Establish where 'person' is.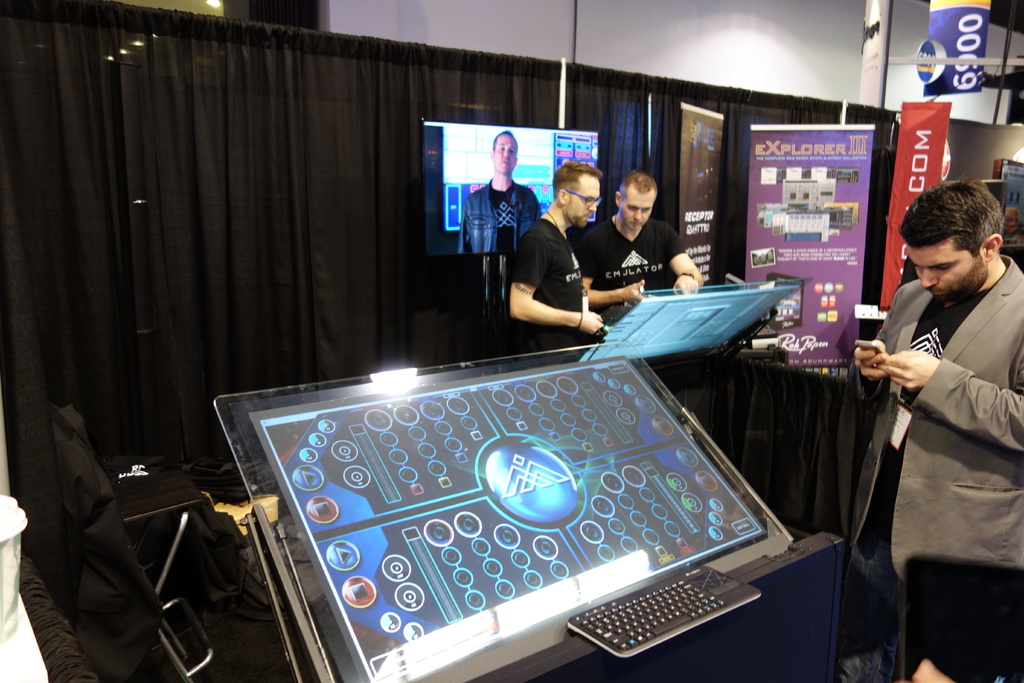
Established at [x1=500, y1=152, x2=602, y2=366].
